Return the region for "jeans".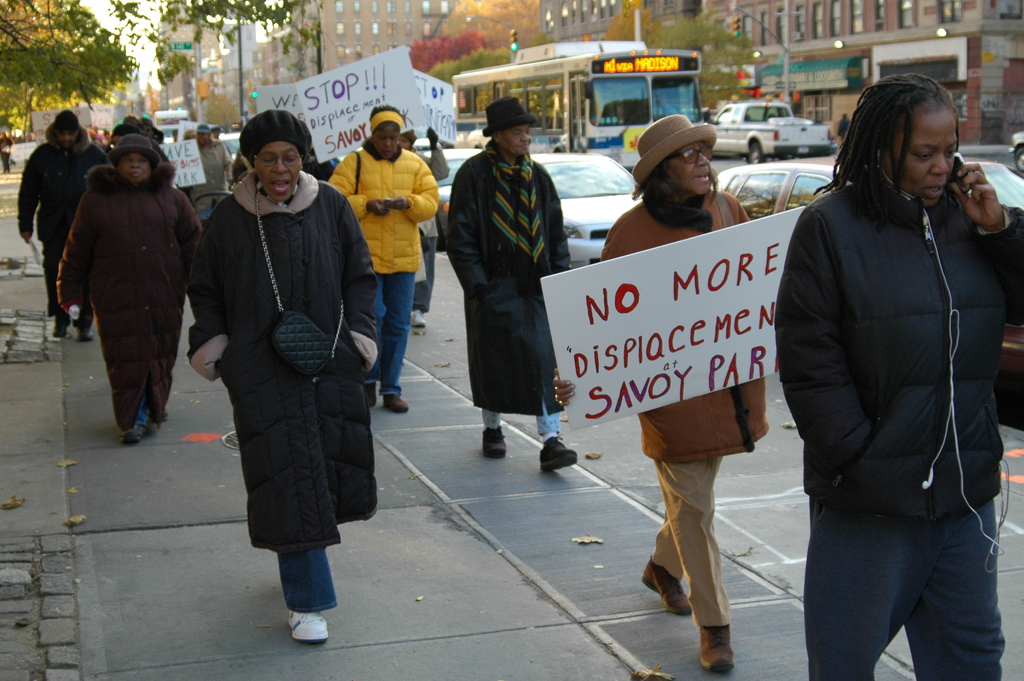
(left=650, top=456, right=732, bottom=625).
